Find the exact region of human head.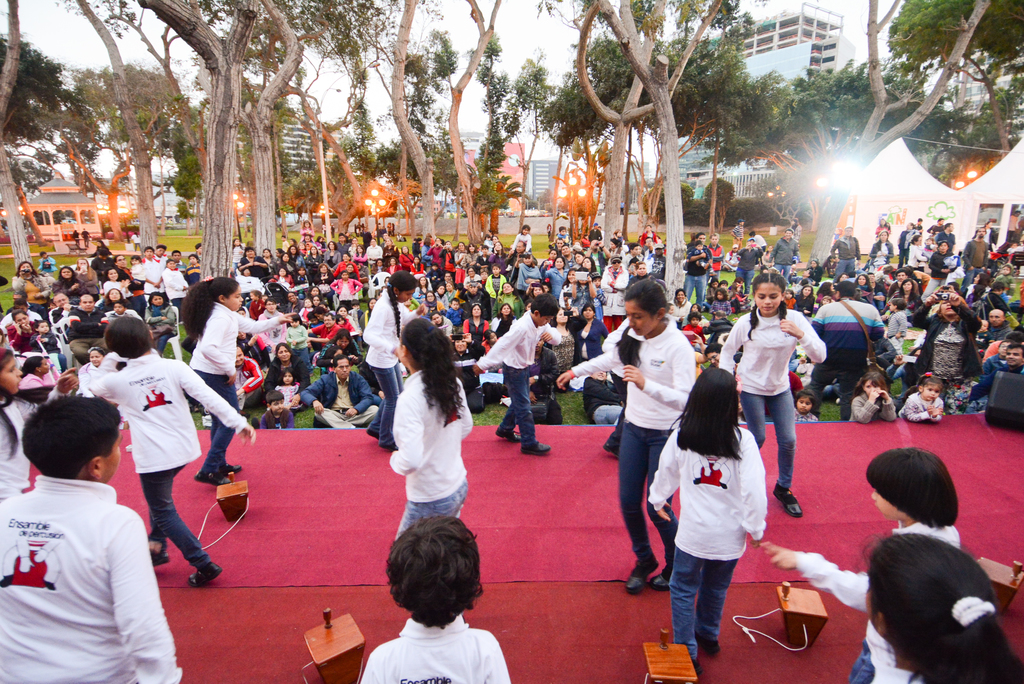
Exact region: BBox(1011, 209, 1022, 217).
